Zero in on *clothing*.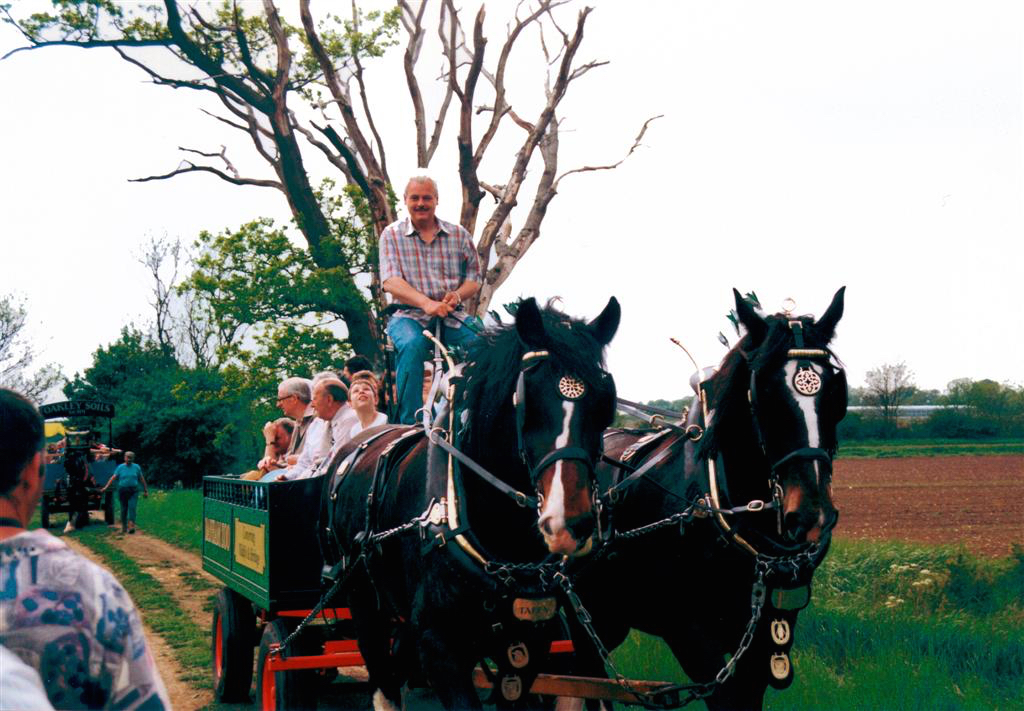
Zeroed in: x1=299 y1=402 x2=364 y2=481.
